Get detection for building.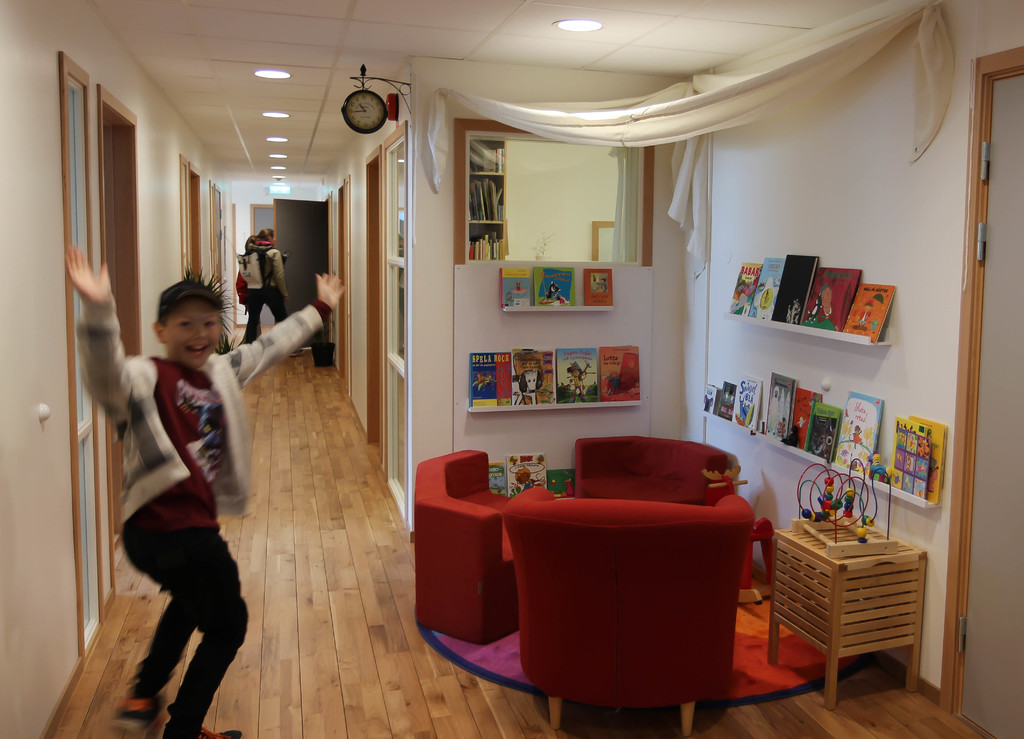
Detection: (left=0, top=0, right=1023, bottom=738).
